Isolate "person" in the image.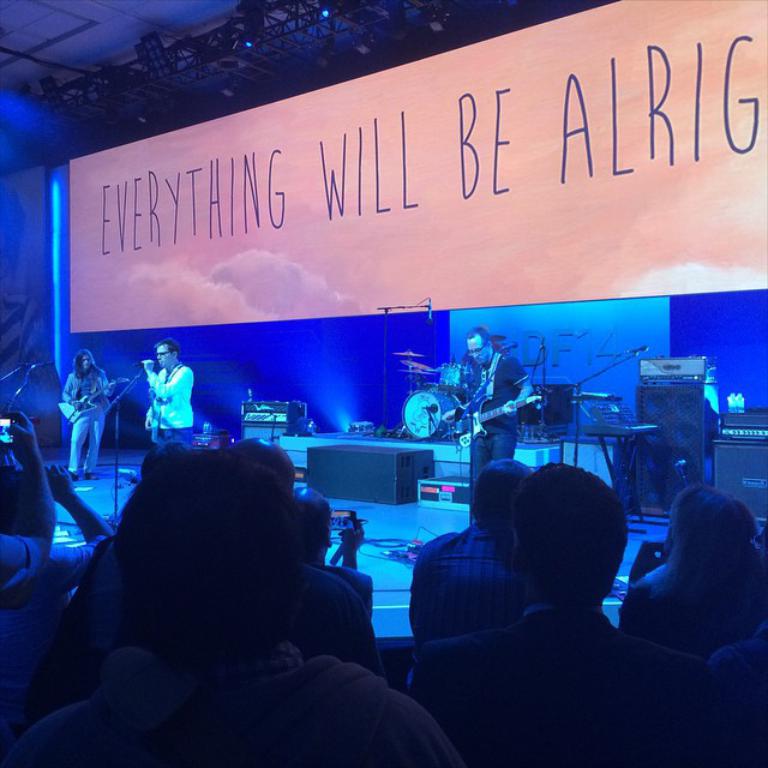
Isolated region: l=0, t=437, r=463, b=762.
